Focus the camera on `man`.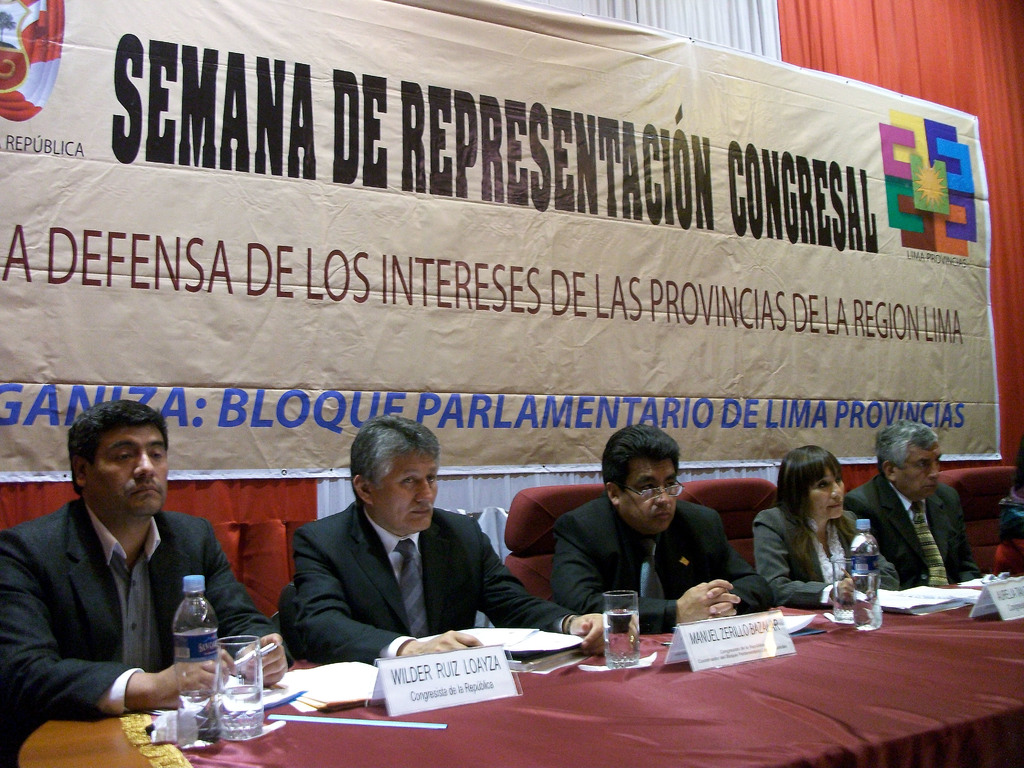
Focus region: 840/419/985/580.
